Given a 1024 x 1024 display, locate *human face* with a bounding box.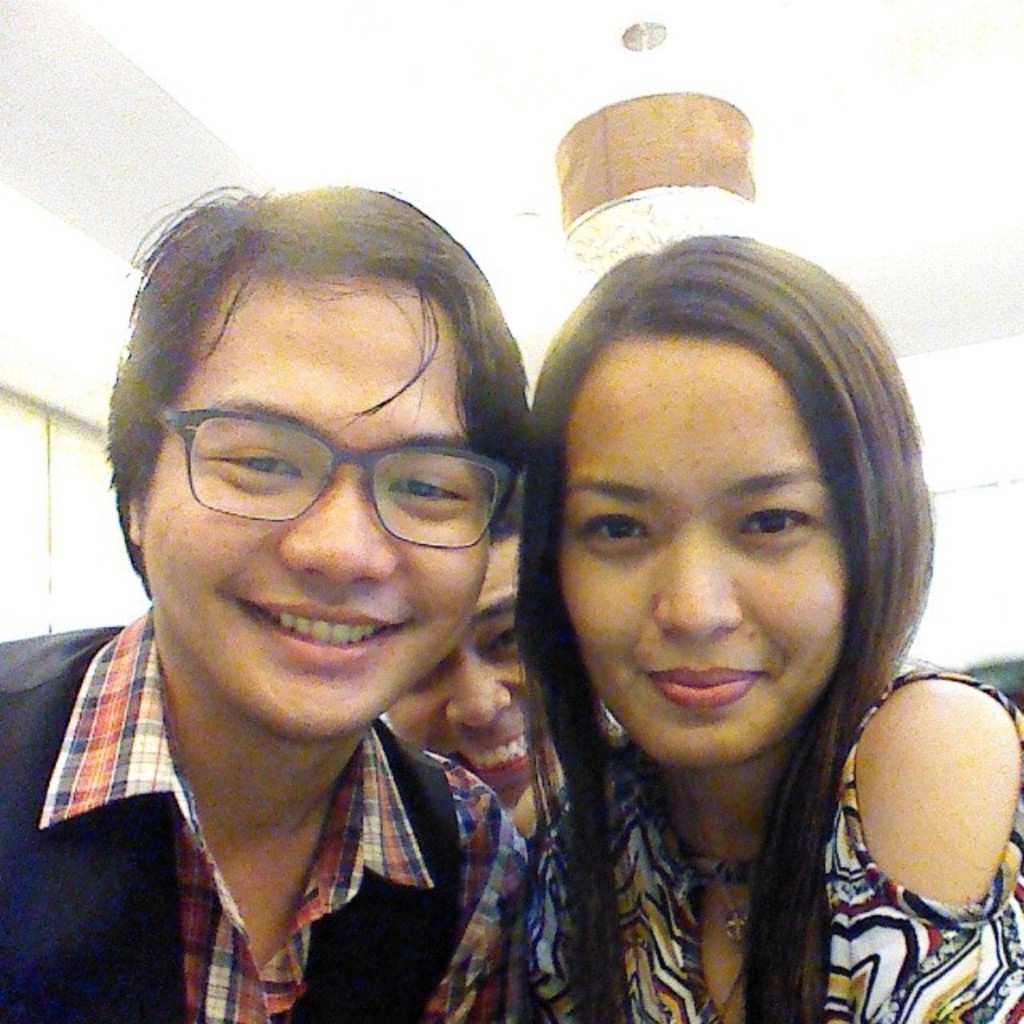
Located: rect(142, 274, 520, 746).
